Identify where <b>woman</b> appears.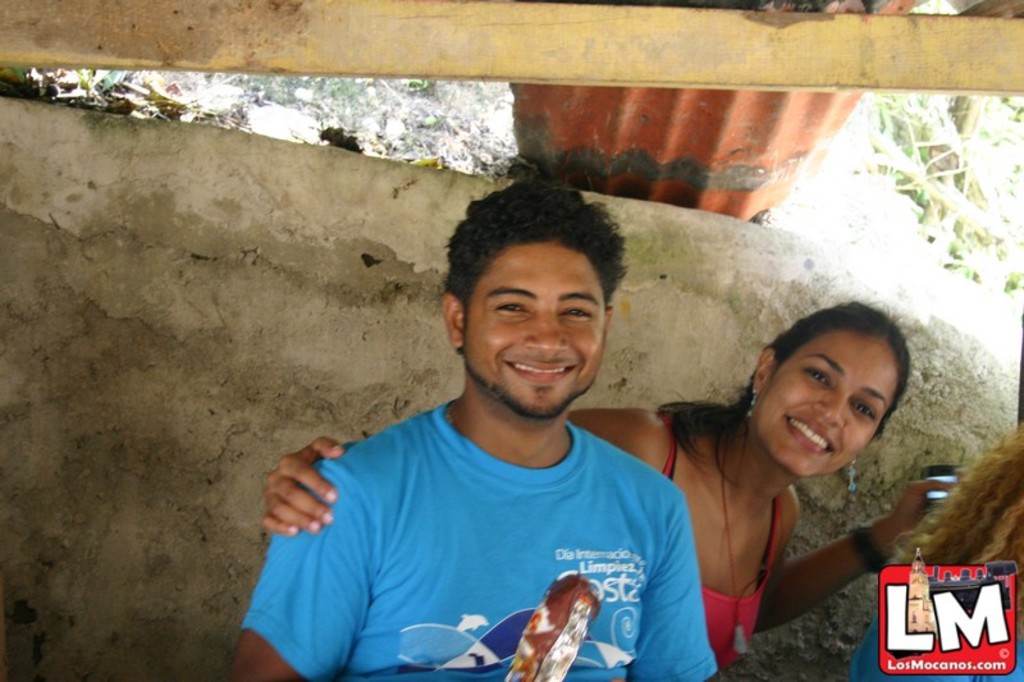
Appears at [257,287,947,681].
